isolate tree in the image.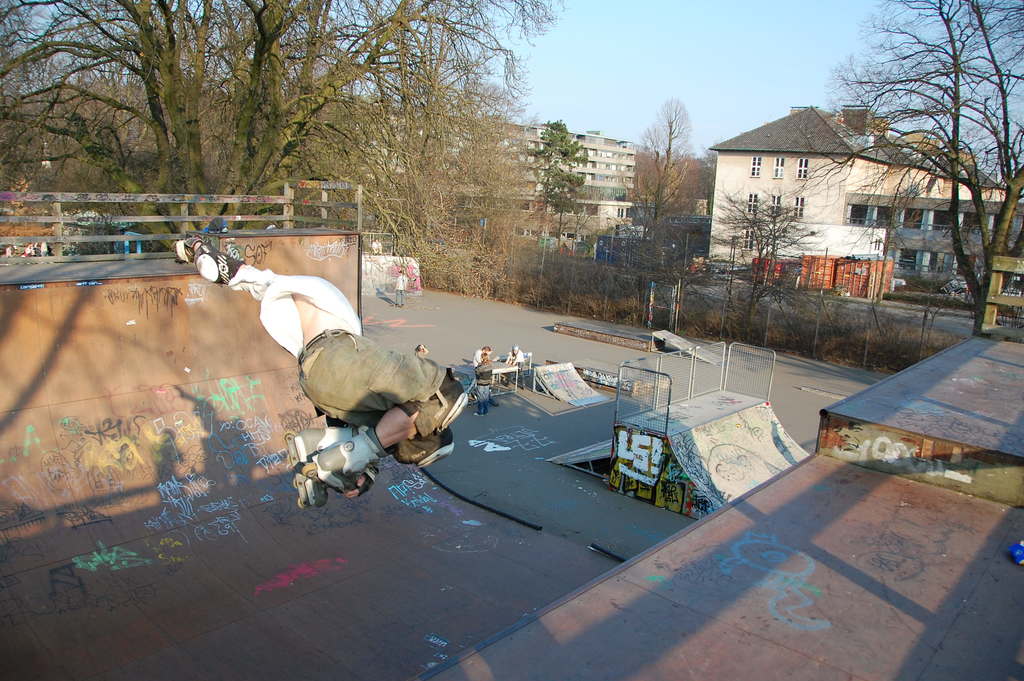
Isolated region: x1=625, y1=97, x2=703, y2=249.
